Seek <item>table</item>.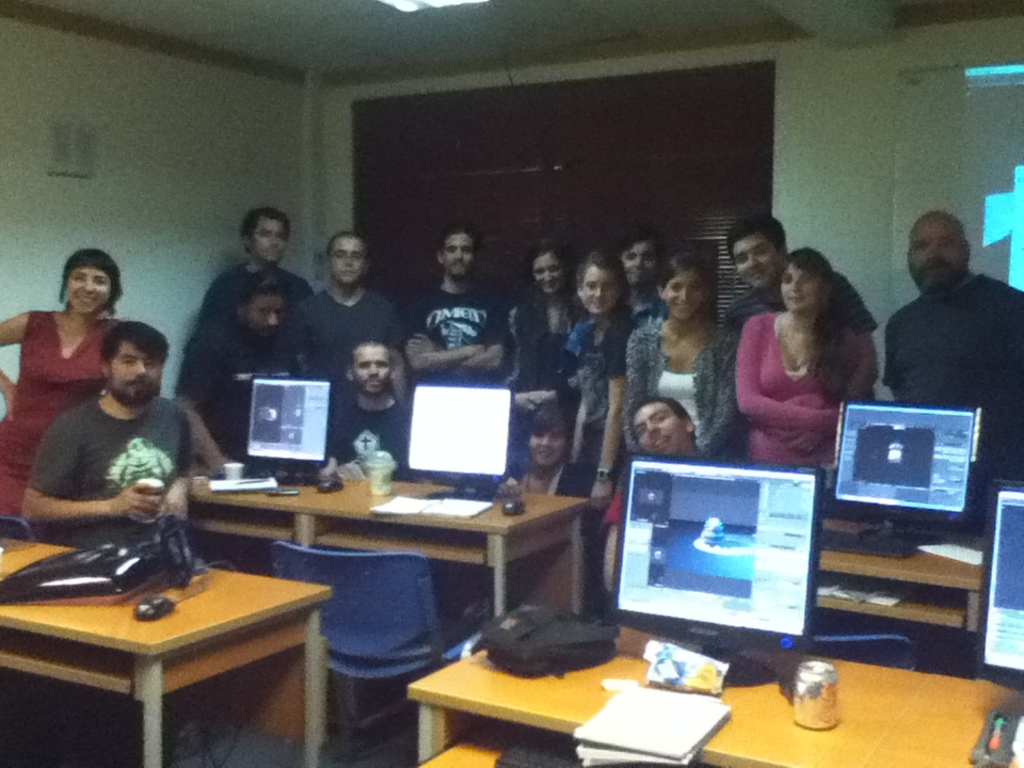
Rect(817, 523, 988, 643).
